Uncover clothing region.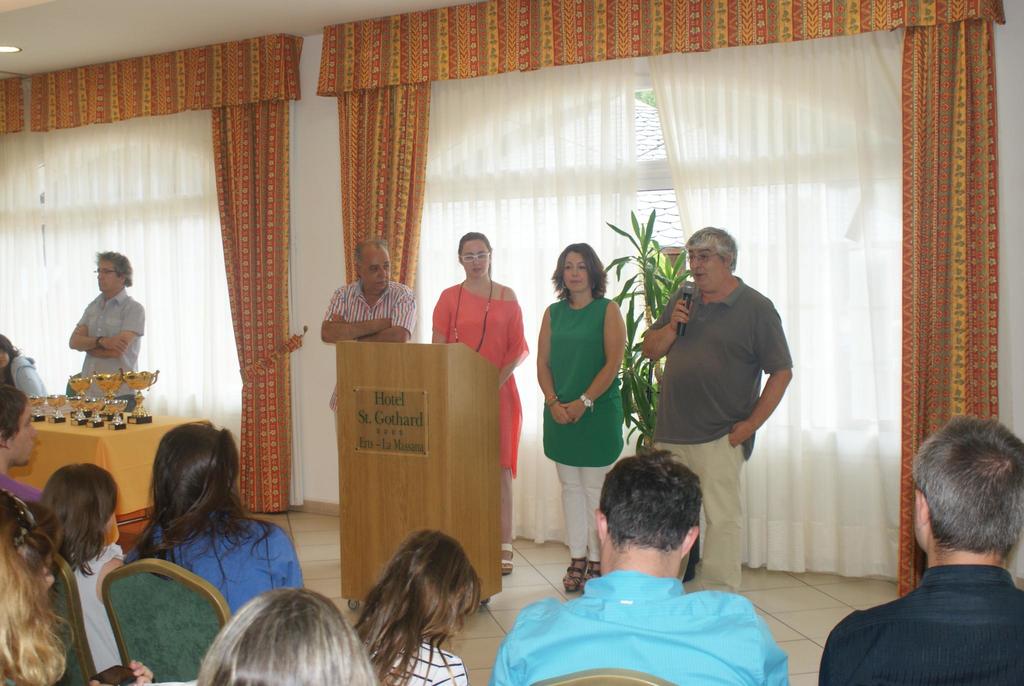
Uncovered: (x1=430, y1=284, x2=531, y2=473).
